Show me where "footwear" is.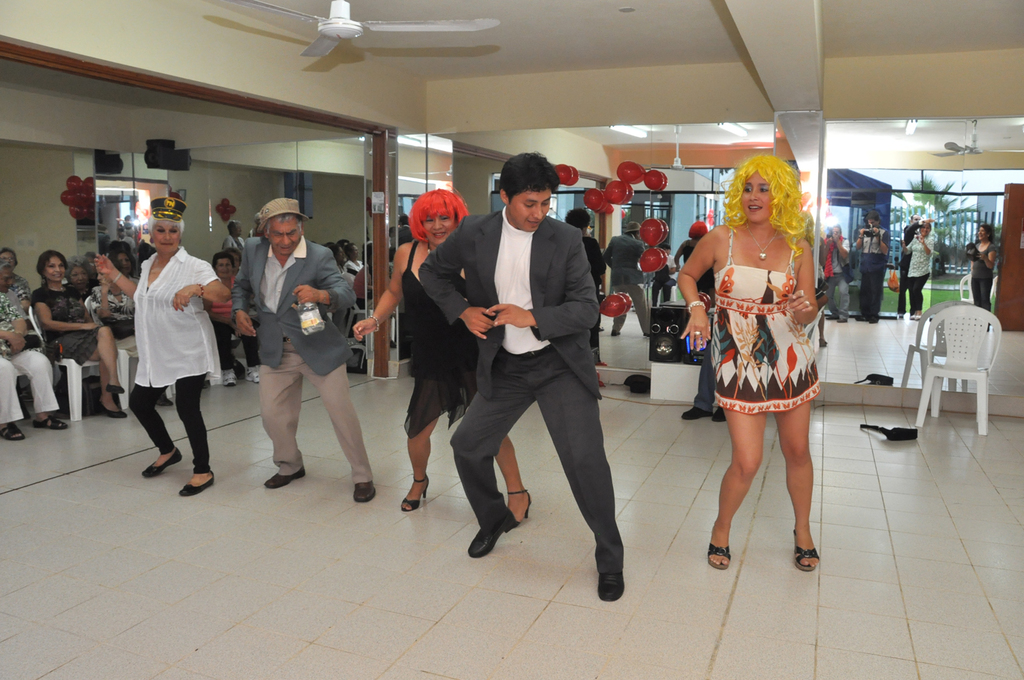
"footwear" is at 710/403/727/422.
